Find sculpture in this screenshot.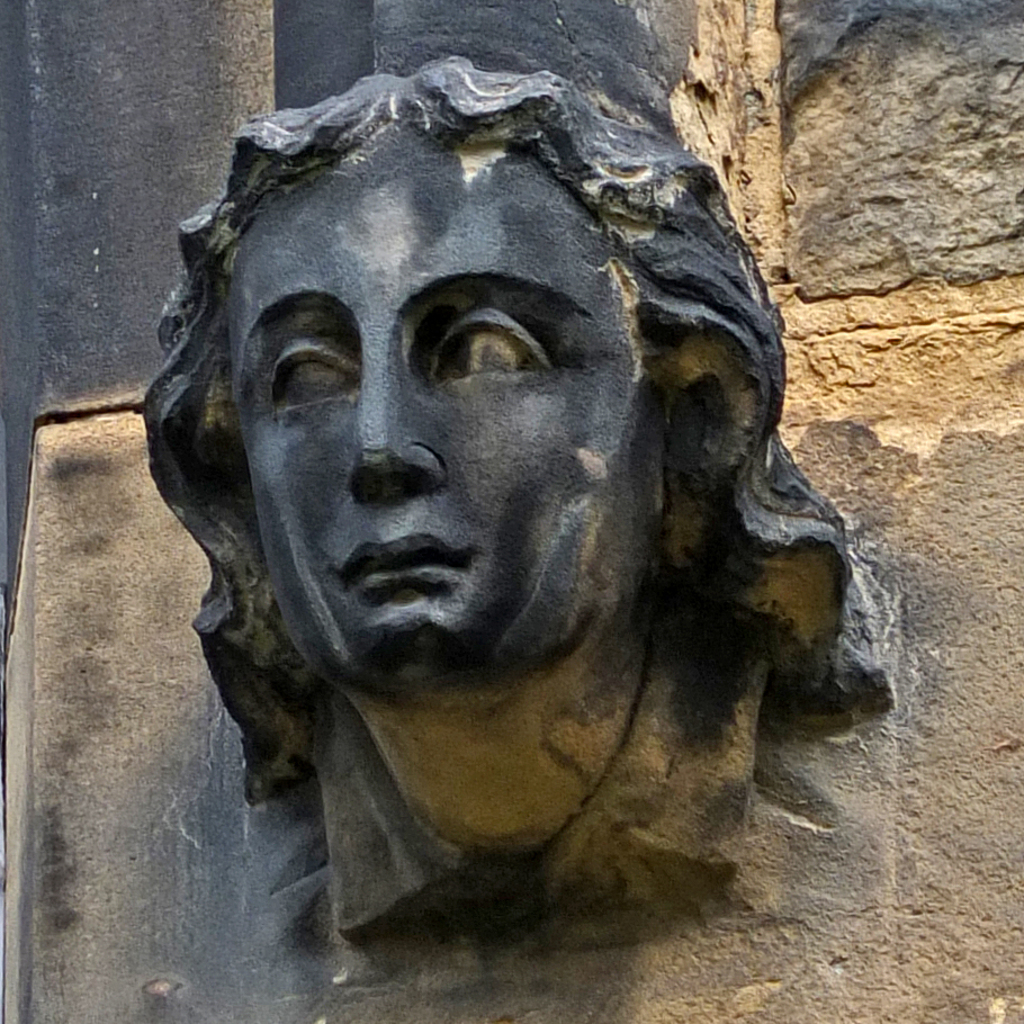
The bounding box for sculpture is [114,34,905,1023].
